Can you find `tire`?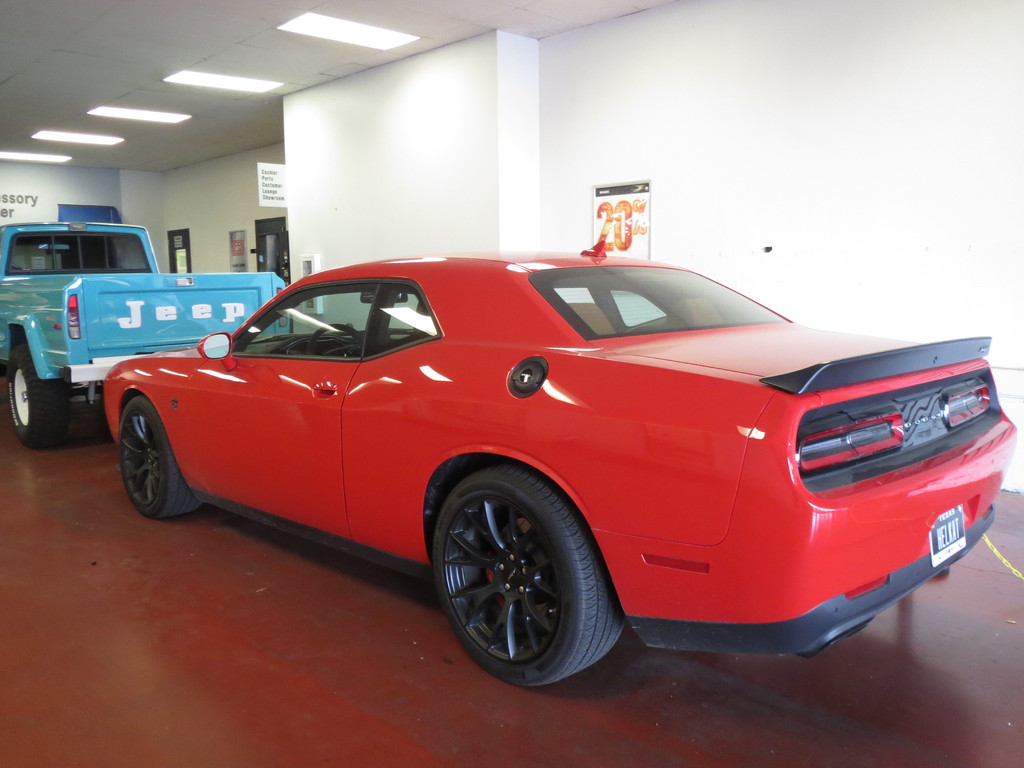
Yes, bounding box: region(424, 468, 623, 694).
